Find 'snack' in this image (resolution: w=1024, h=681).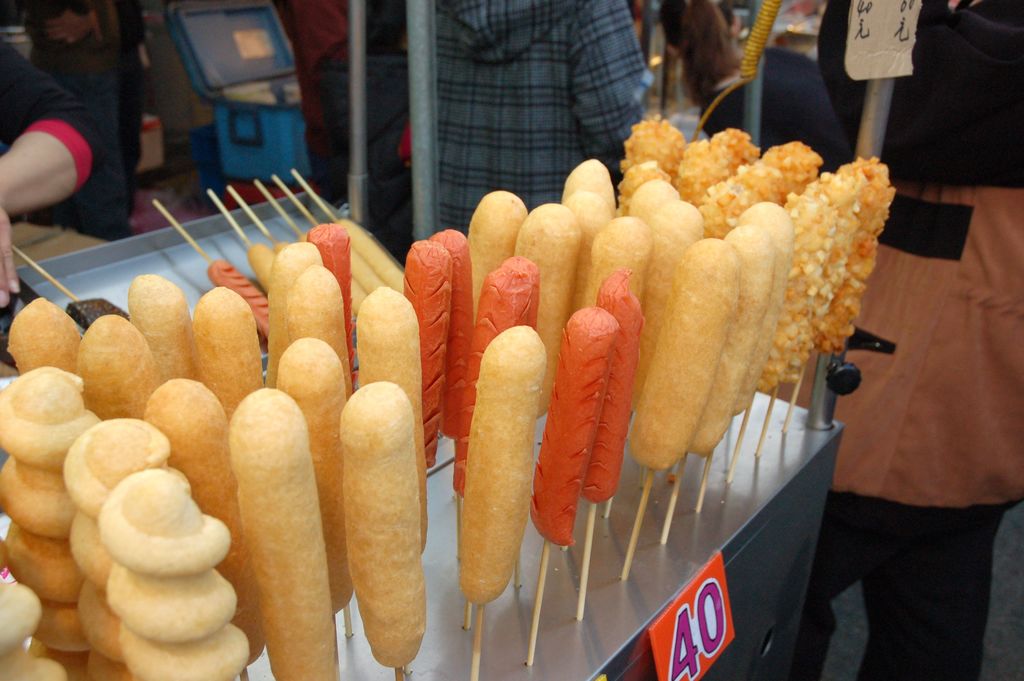
BBox(123, 276, 198, 381).
